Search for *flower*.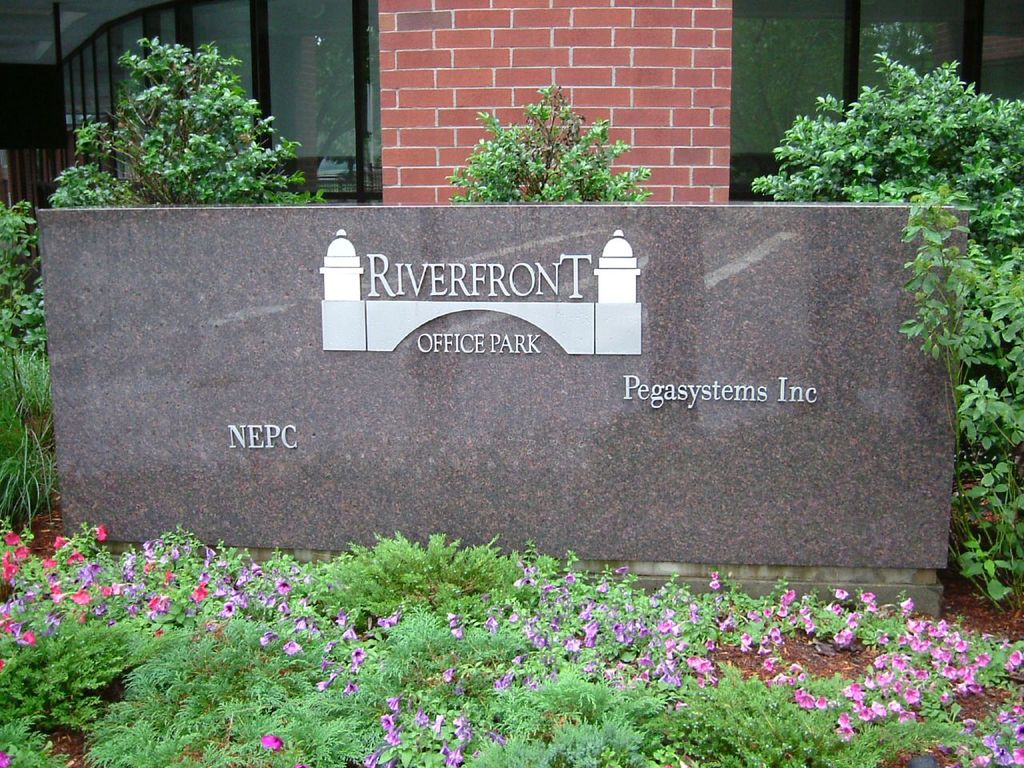
Found at 0,746,13,767.
